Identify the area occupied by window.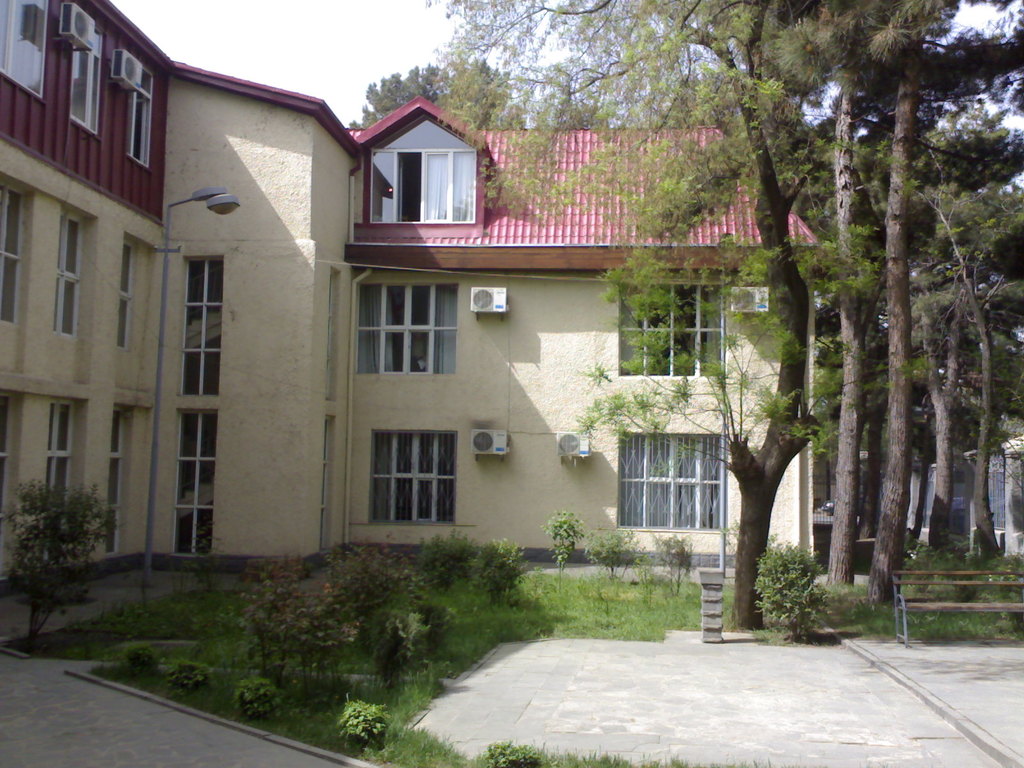
Area: 619:280:728:376.
